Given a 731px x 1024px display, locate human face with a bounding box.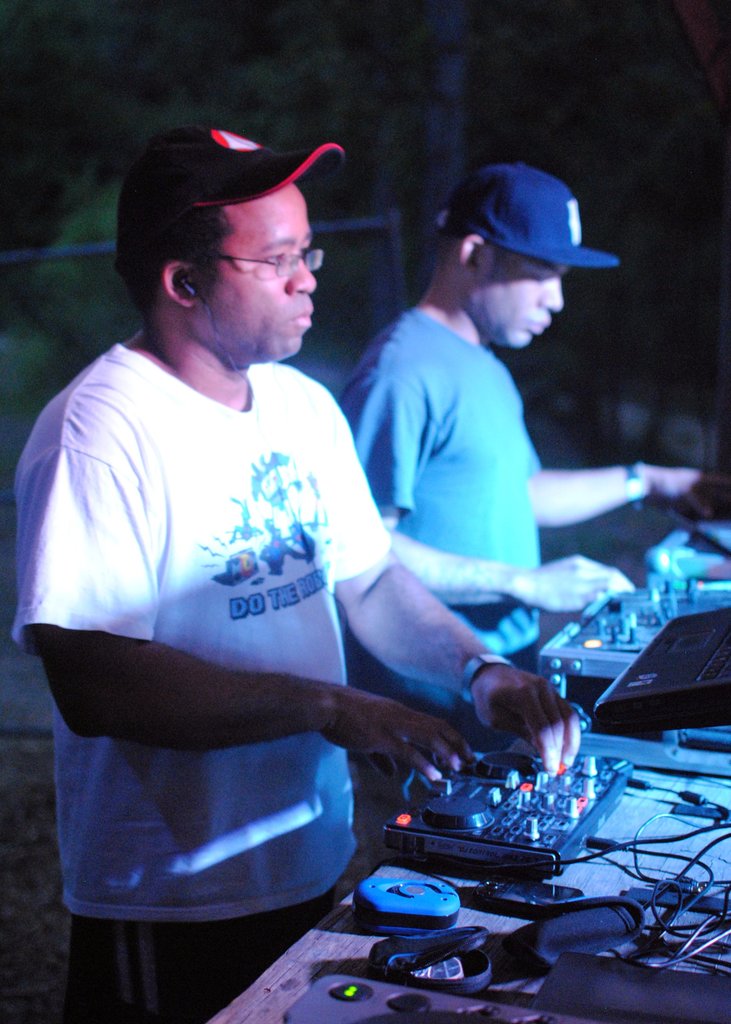
Located: [left=479, top=256, right=564, bottom=356].
